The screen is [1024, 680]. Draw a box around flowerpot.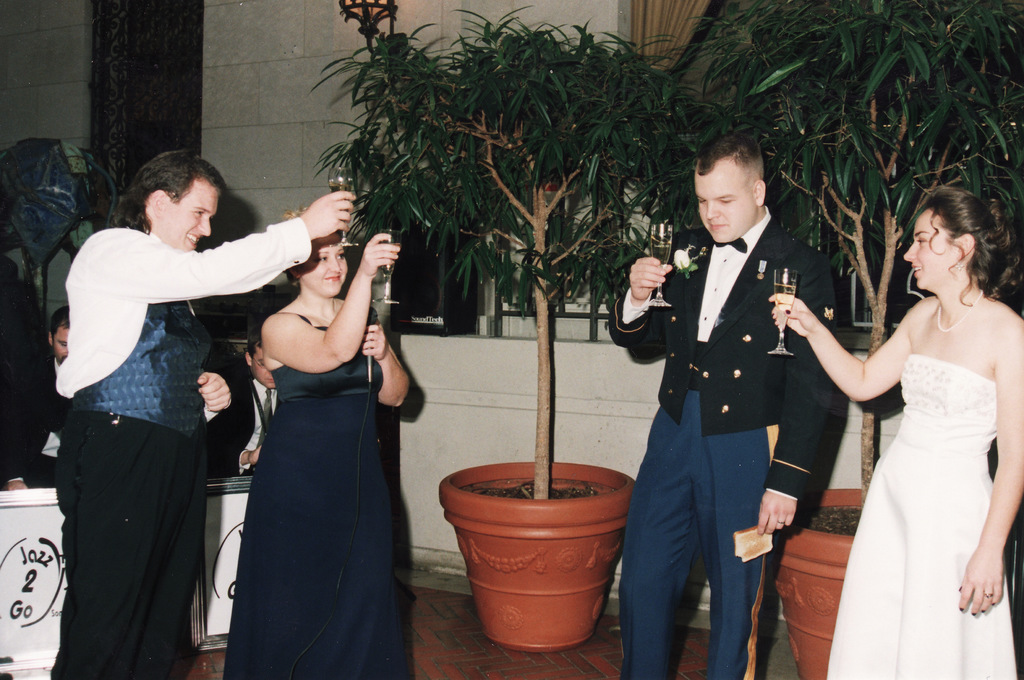
(453, 476, 641, 647).
